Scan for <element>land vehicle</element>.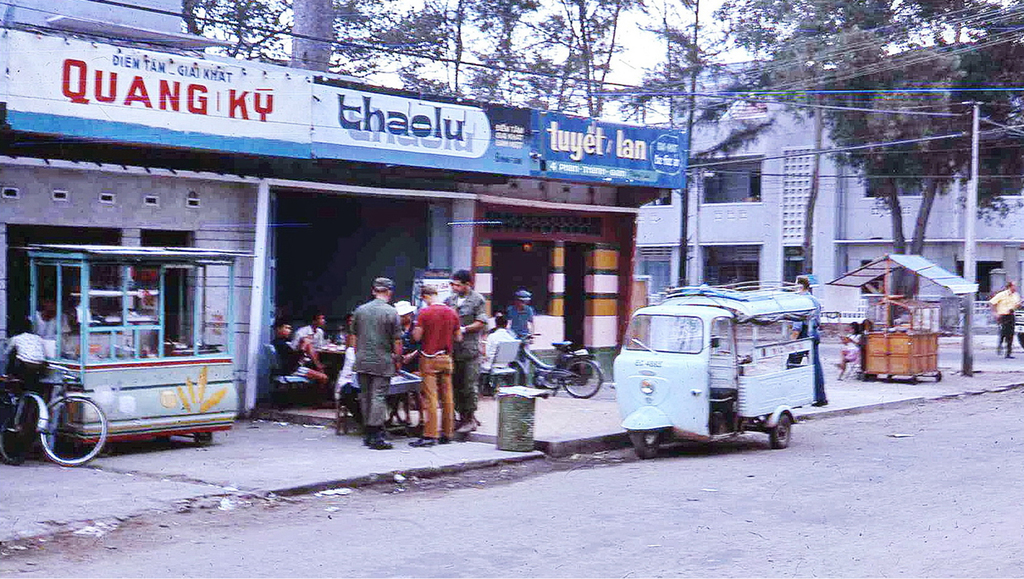
Scan result: 609:283:817:461.
